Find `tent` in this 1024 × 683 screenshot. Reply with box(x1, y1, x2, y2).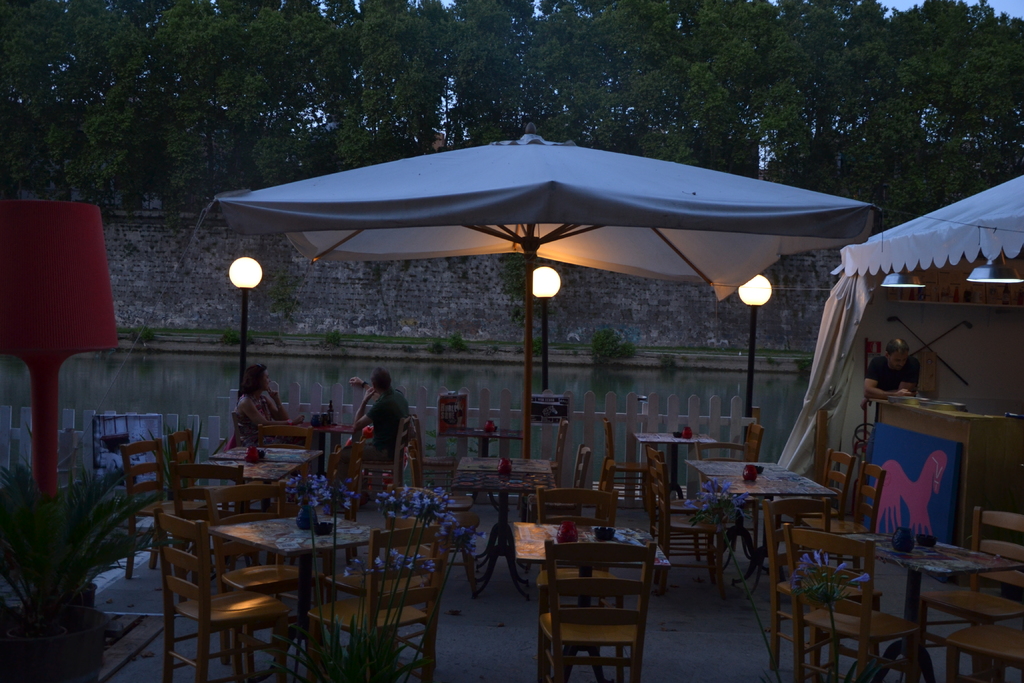
box(216, 117, 877, 487).
